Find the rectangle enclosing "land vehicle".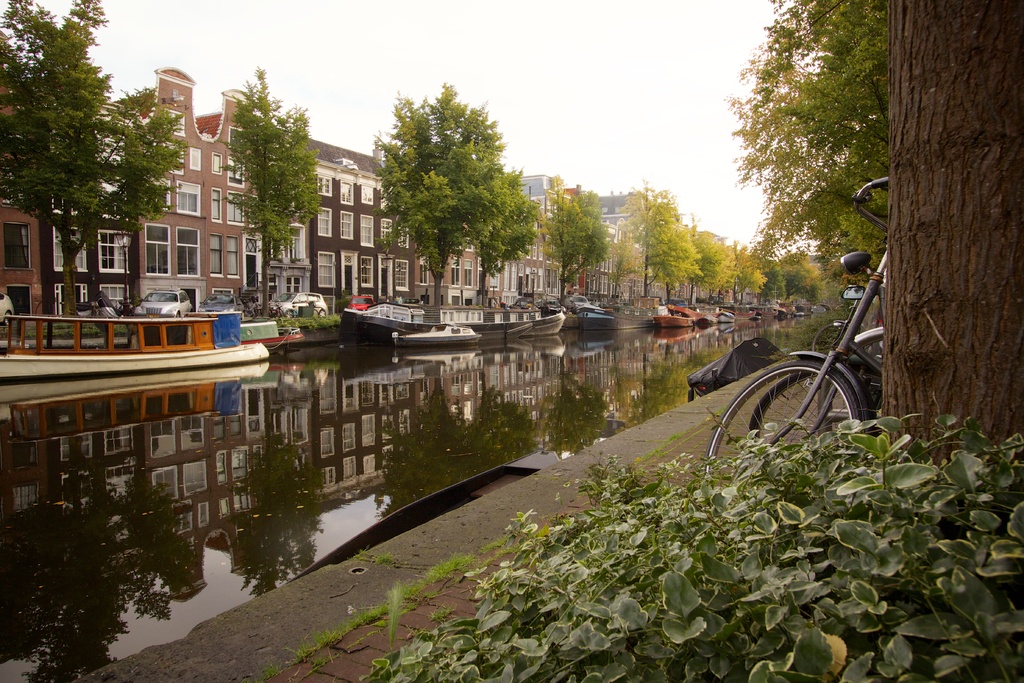
left=200, top=295, right=245, bottom=311.
